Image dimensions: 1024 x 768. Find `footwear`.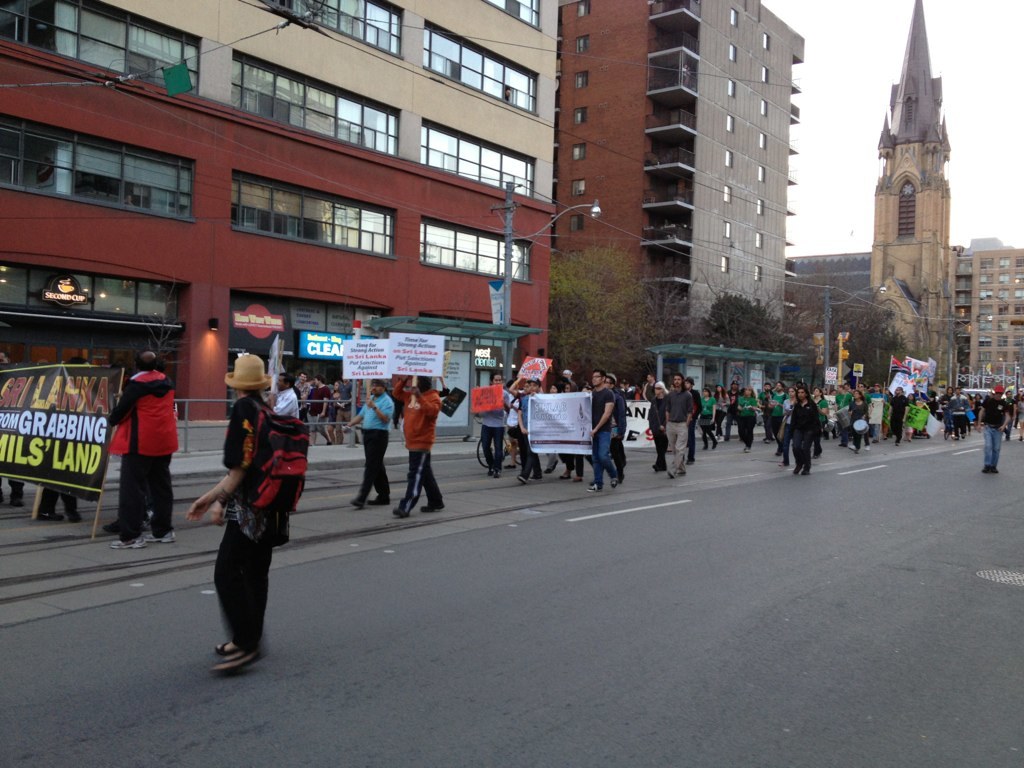
left=775, top=450, right=779, bottom=456.
